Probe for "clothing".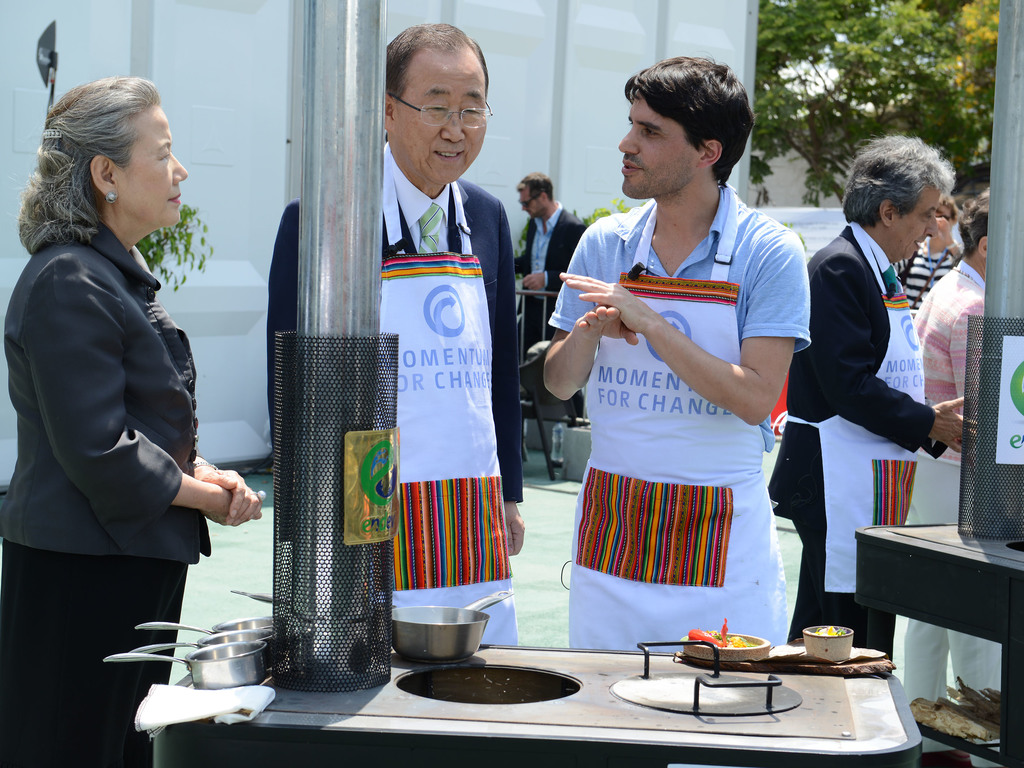
Probe result: detection(537, 180, 792, 655).
